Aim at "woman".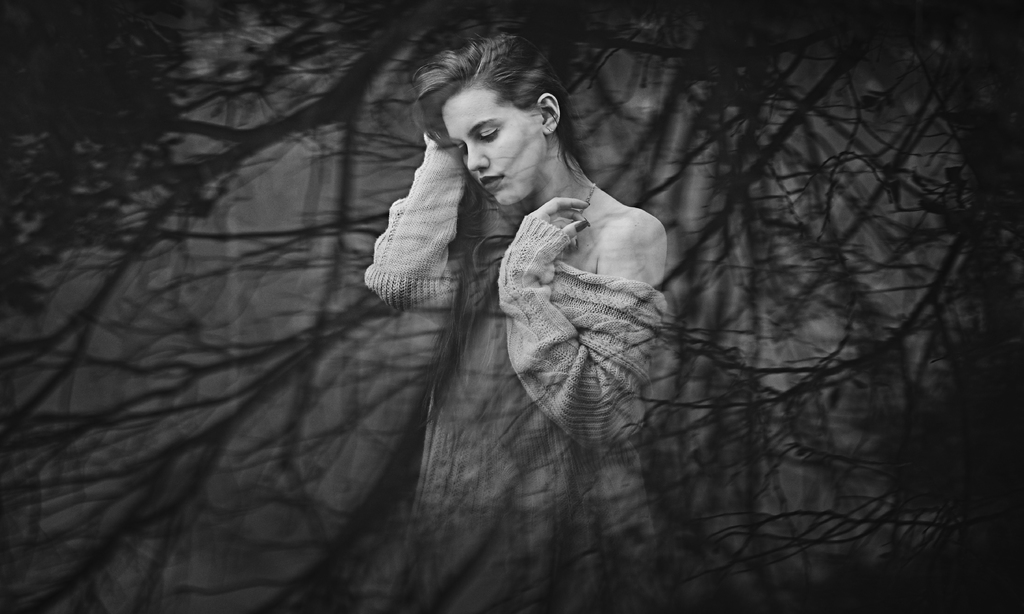
Aimed at pyautogui.locateOnScreen(357, 34, 682, 613).
